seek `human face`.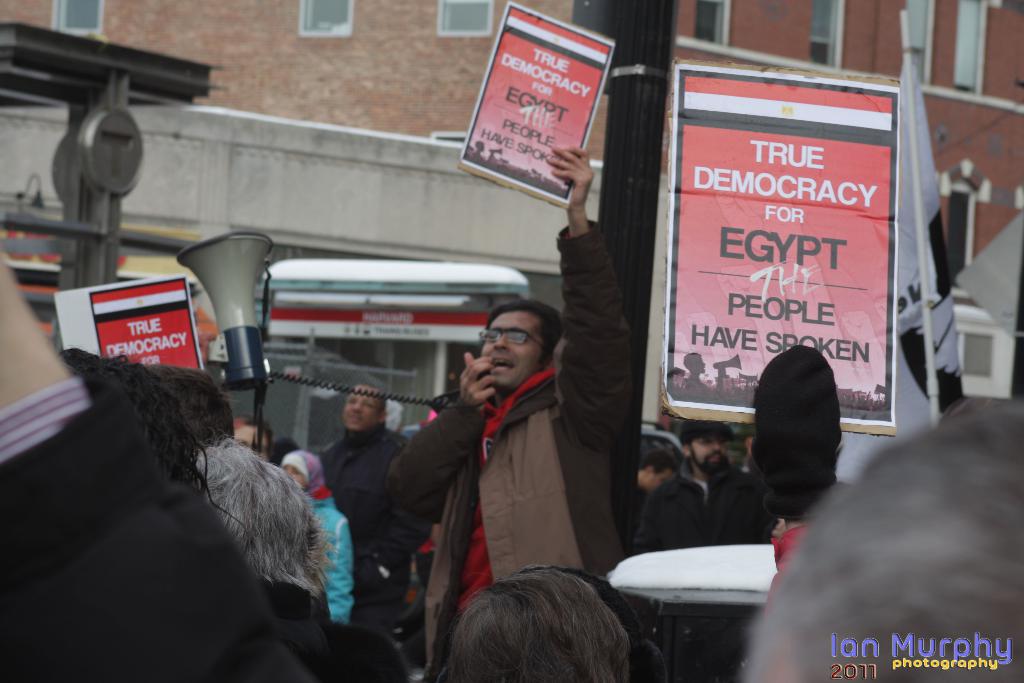
x1=647, y1=475, x2=668, y2=495.
